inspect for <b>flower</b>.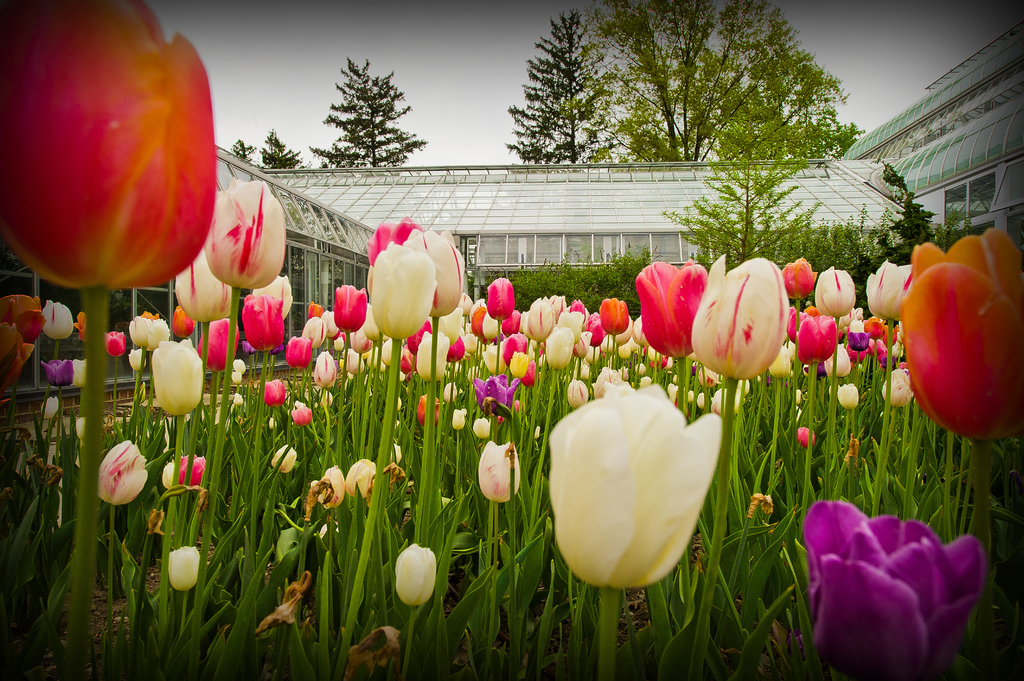
Inspection: left=884, top=324, right=900, bottom=346.
